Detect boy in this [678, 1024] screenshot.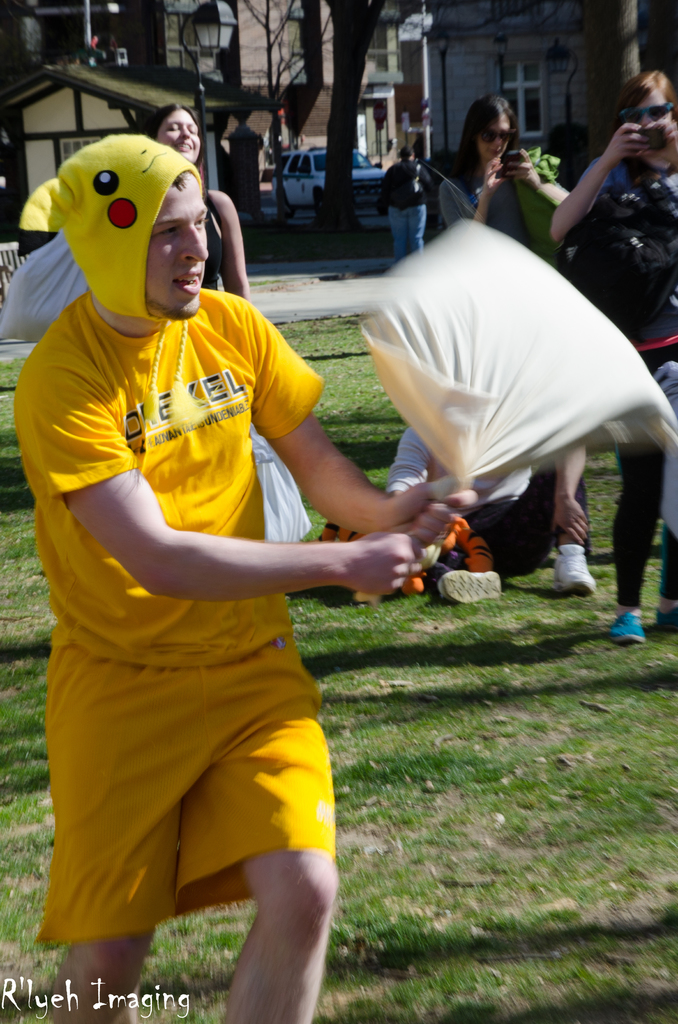
Detection: rect(0, 116, 460, 1023).
